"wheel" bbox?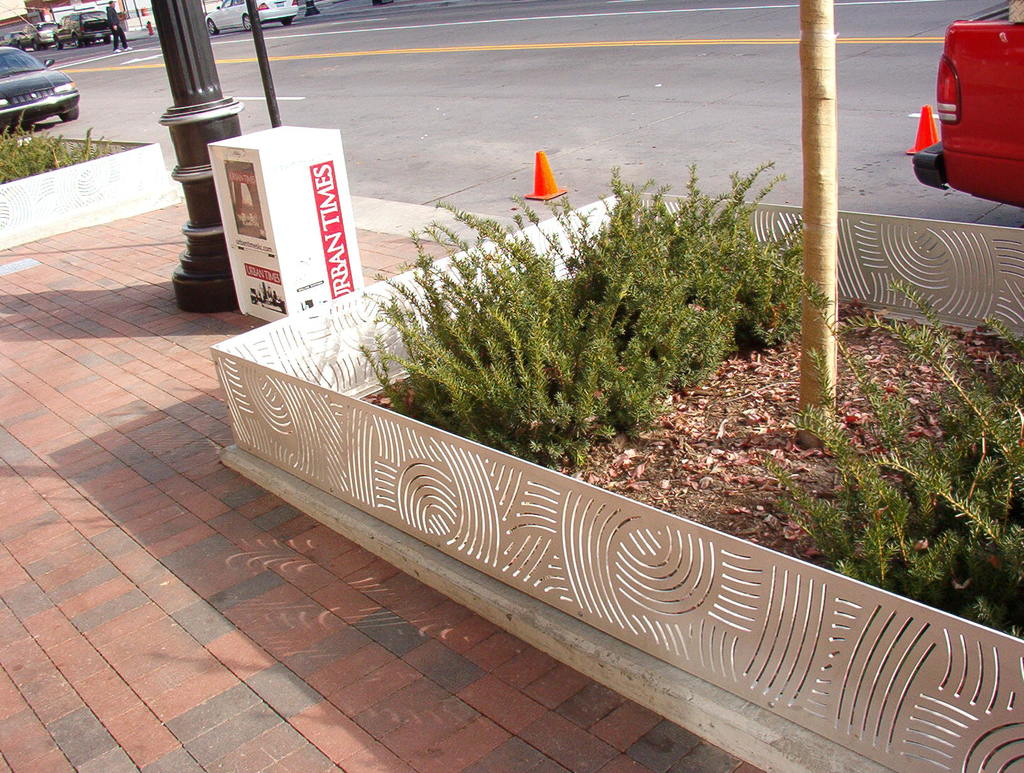
crop(52, 35, 67, 48)
